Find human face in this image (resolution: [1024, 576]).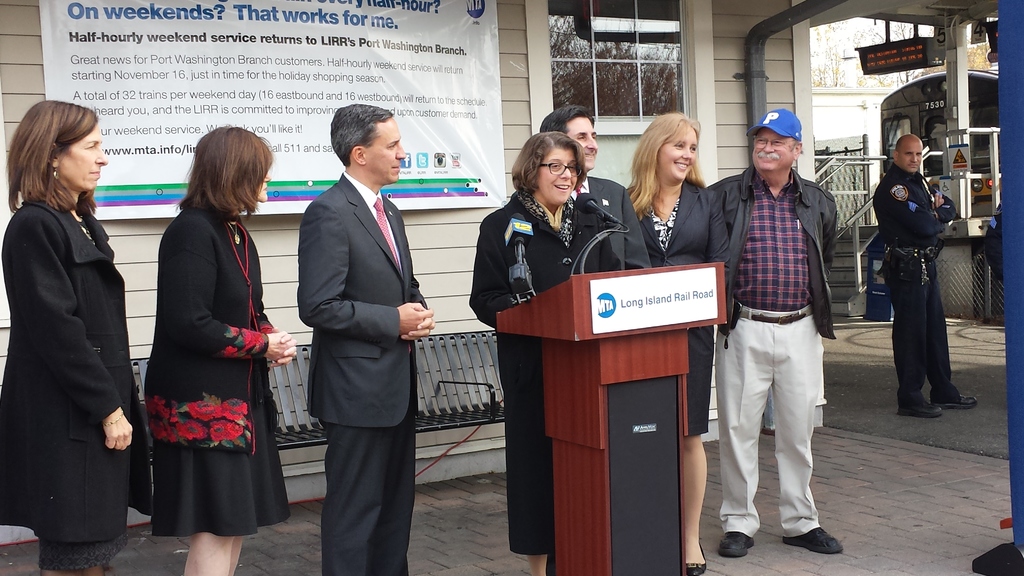
detection(898, 137, 924, 167).
